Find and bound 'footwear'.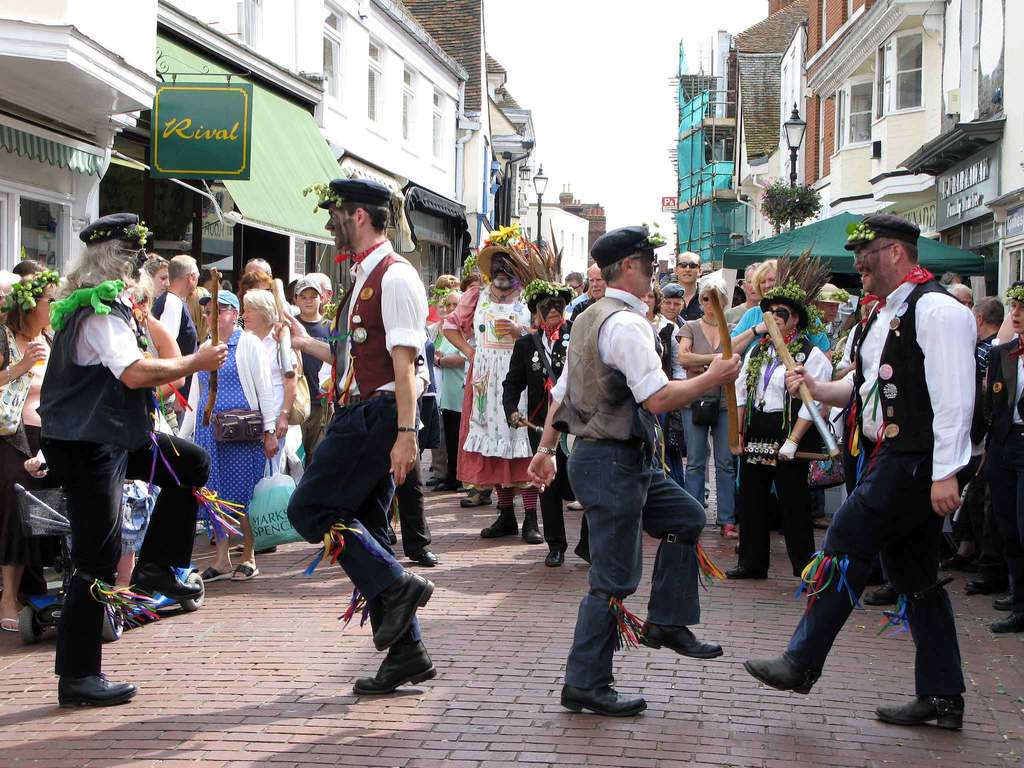
Bound: <region>724, 565, 770, 579</region>.
